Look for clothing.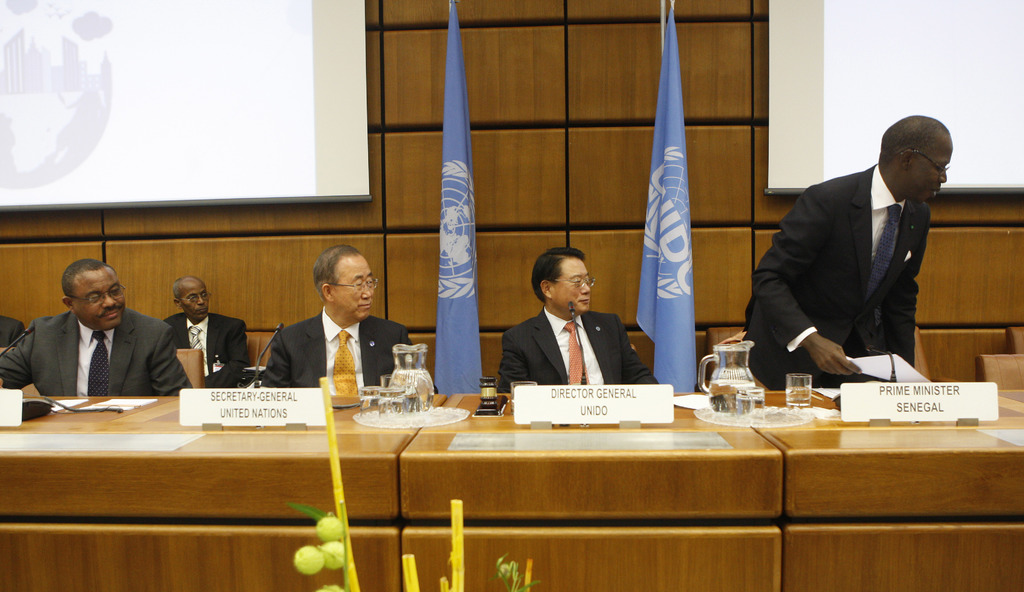
Found: detection(260, 301, 406, 399).
